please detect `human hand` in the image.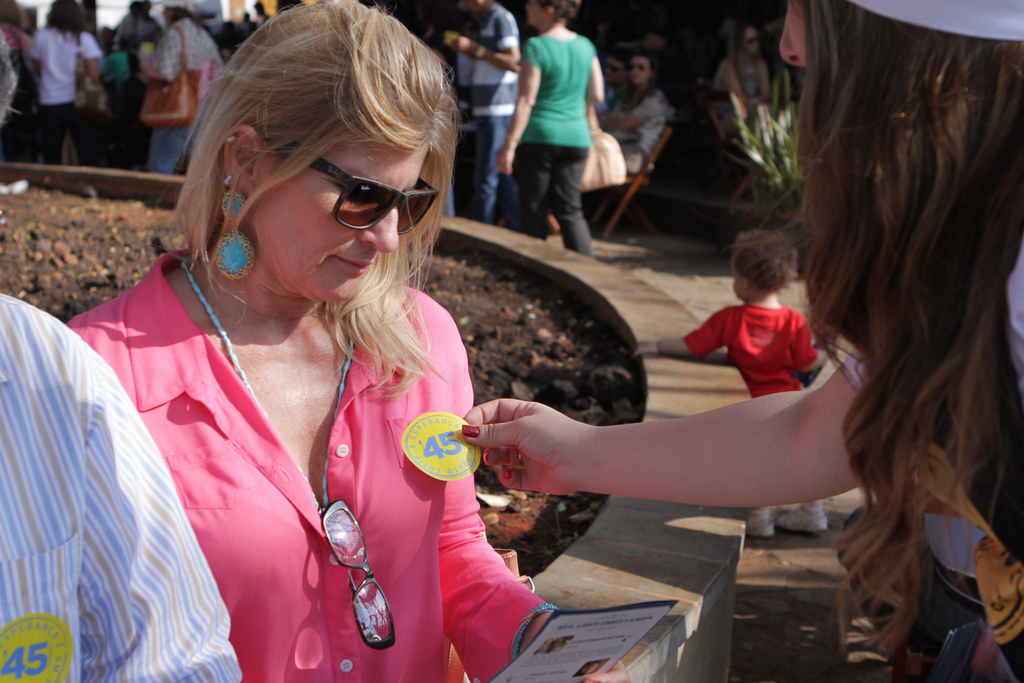
pyautogui.locateOnScreen(449, 36, 479, 56).
